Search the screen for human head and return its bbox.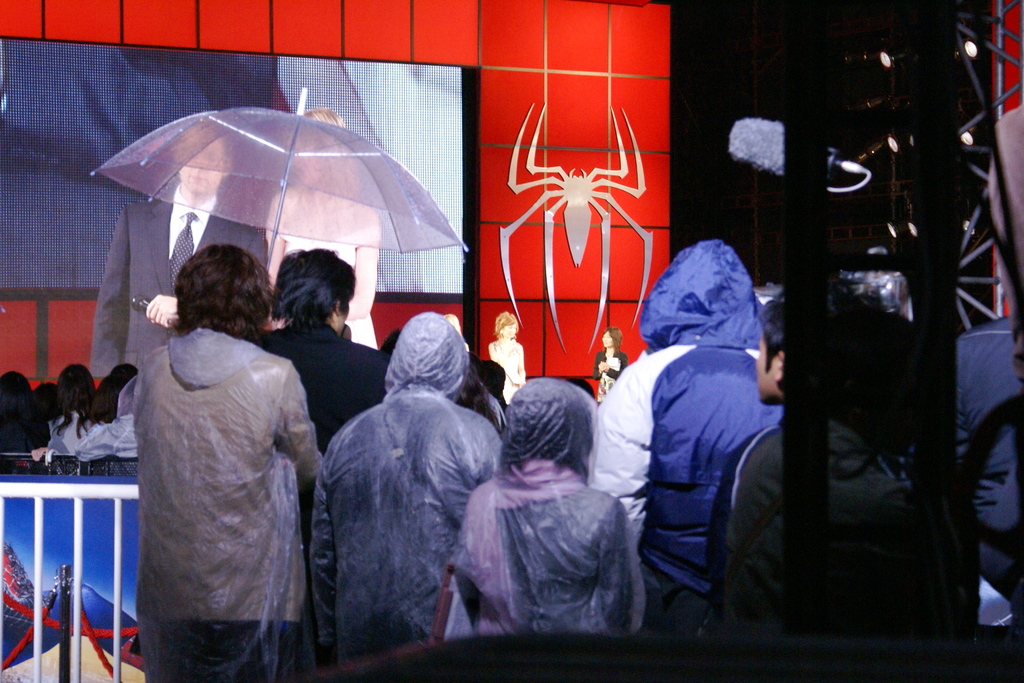
Found: select_region(59, 361, 95, 403).
